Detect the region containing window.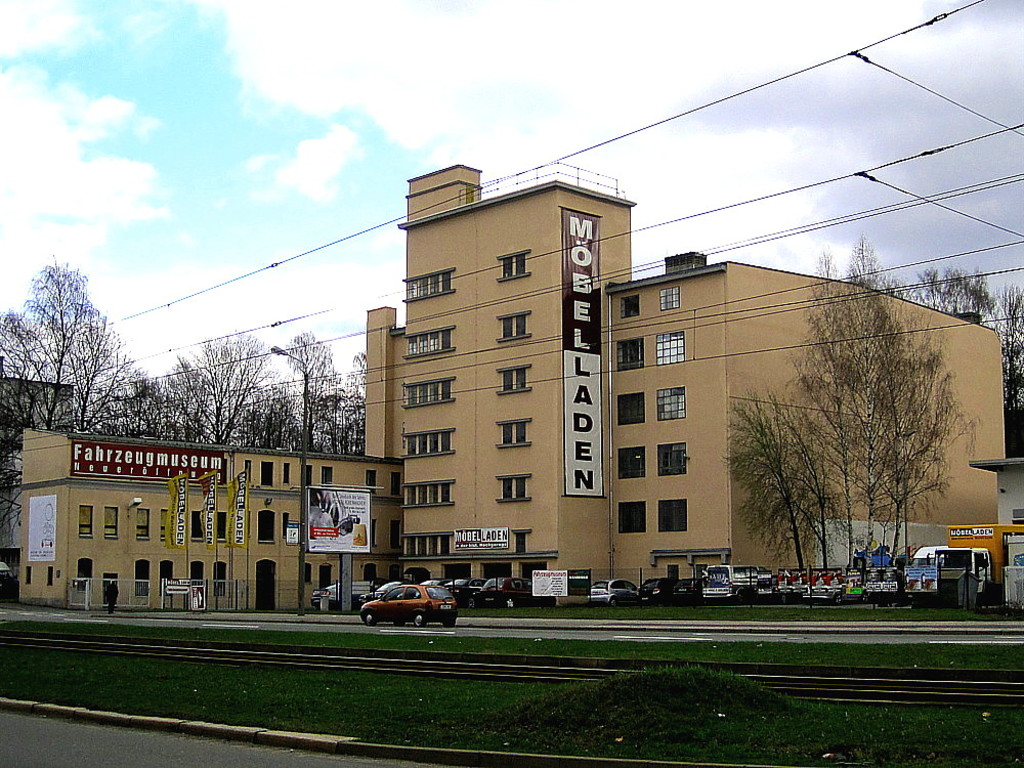
(655,333,686,362).
